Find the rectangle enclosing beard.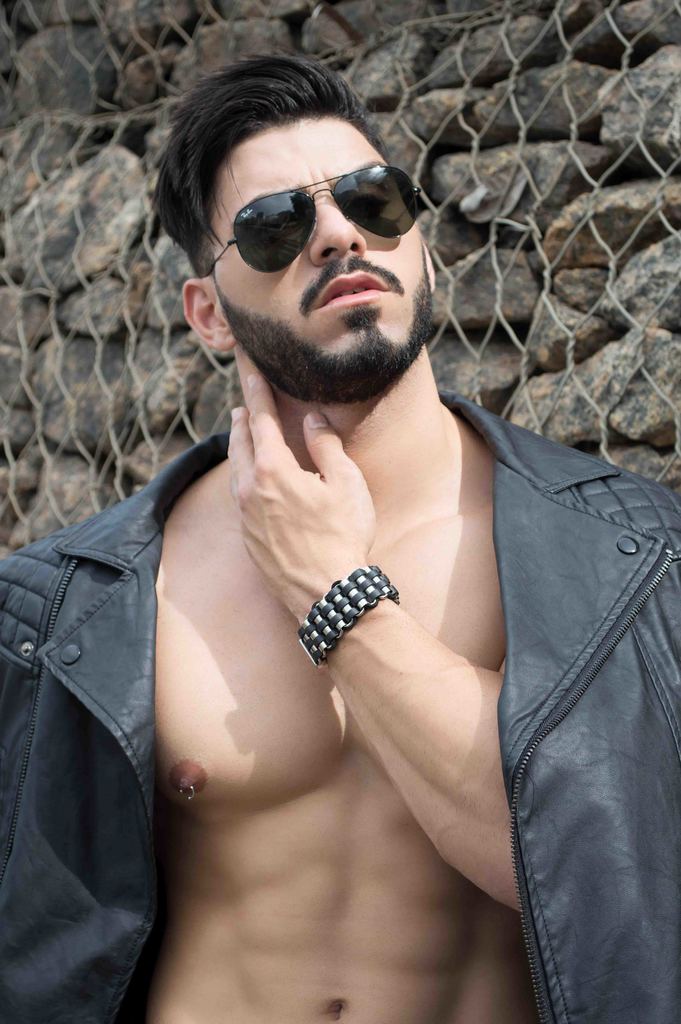
[218,195,427,392].
